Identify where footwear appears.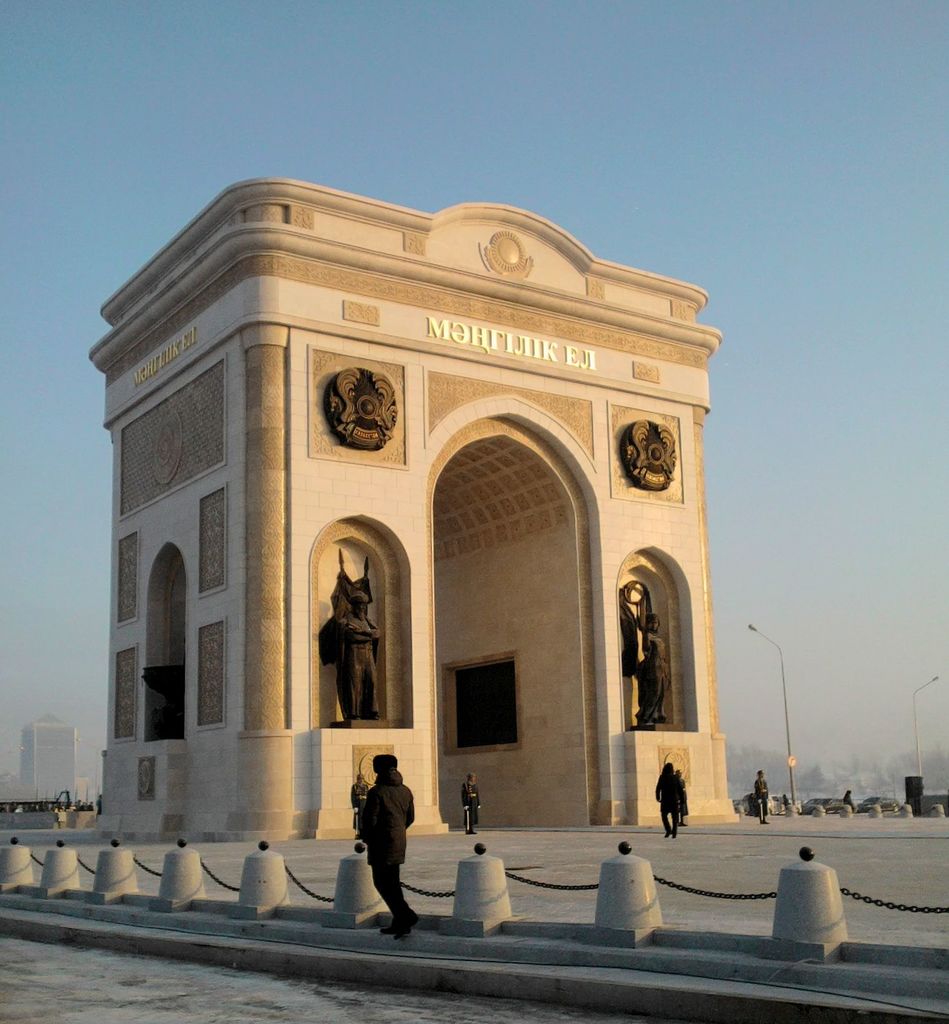
Appears at BBox(679, 820, 686, 825).
